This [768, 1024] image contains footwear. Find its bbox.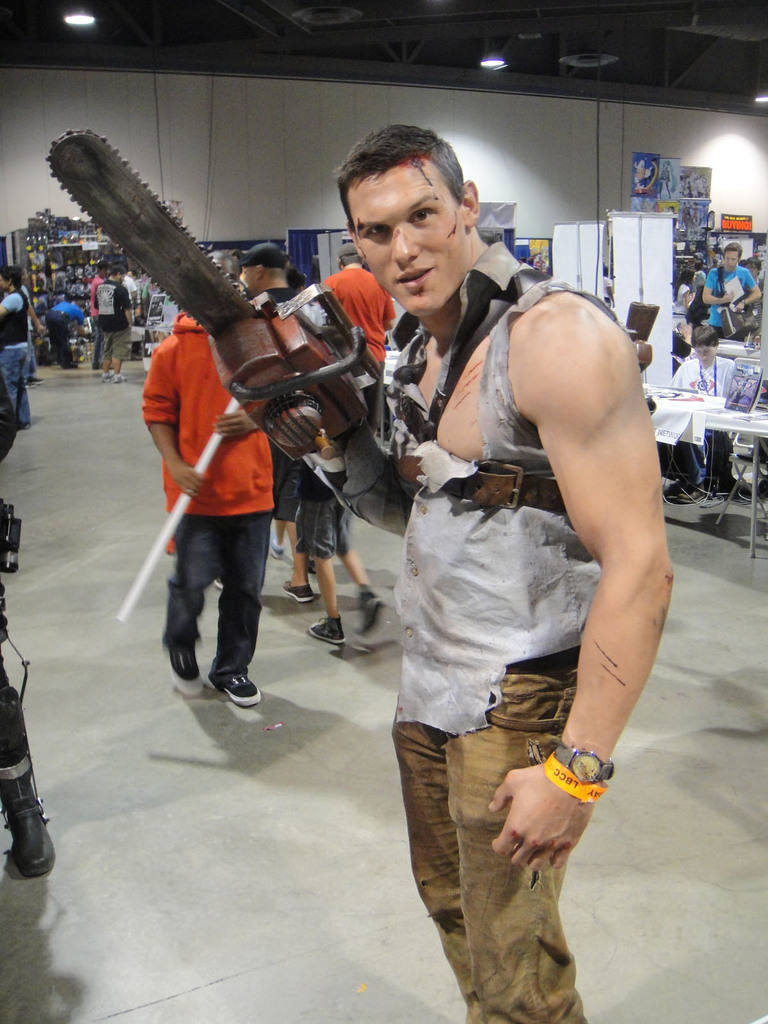
[307,609,345,648].
